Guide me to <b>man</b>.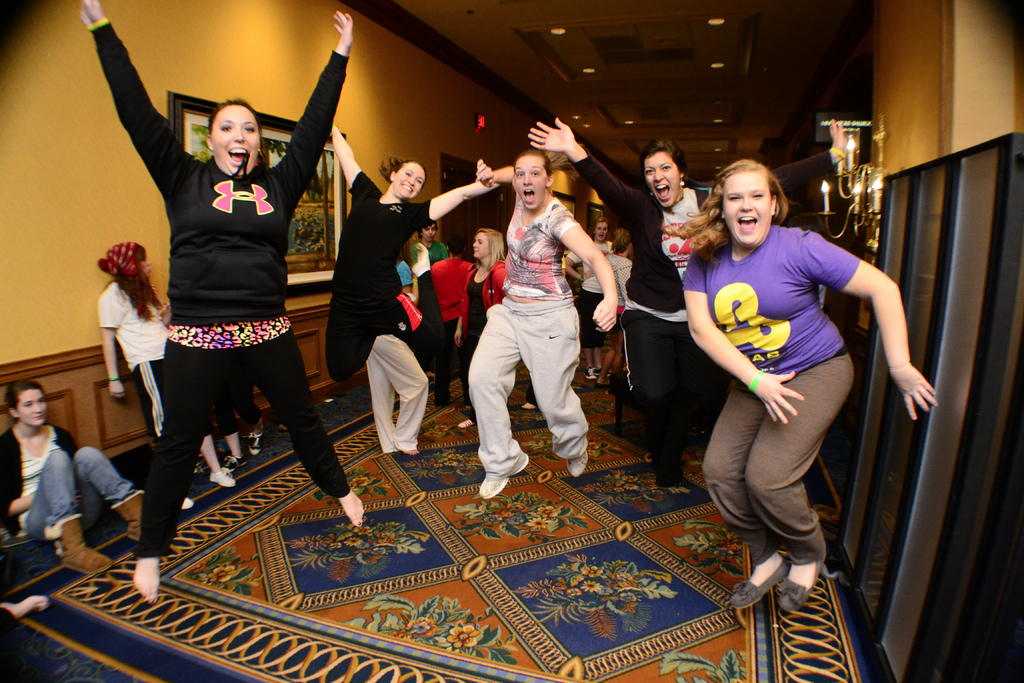
Guidance: BBox(412, 222, 444, 267).
